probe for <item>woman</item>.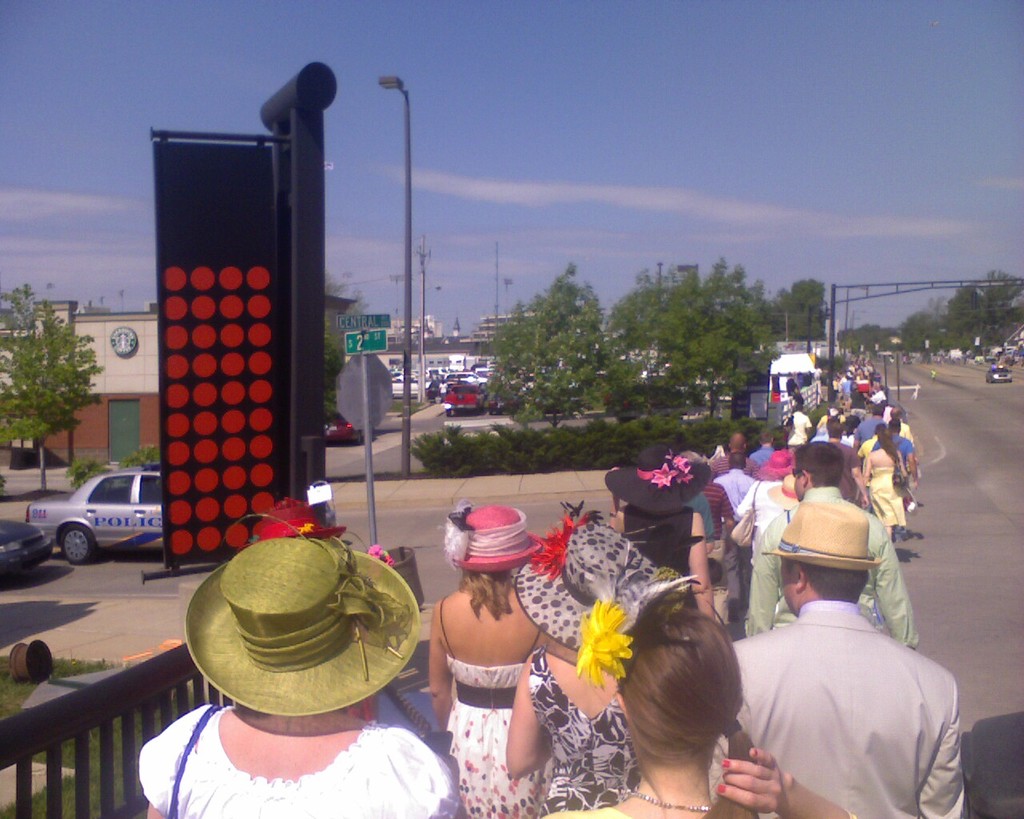
Probe result: (603,441,722,628).
